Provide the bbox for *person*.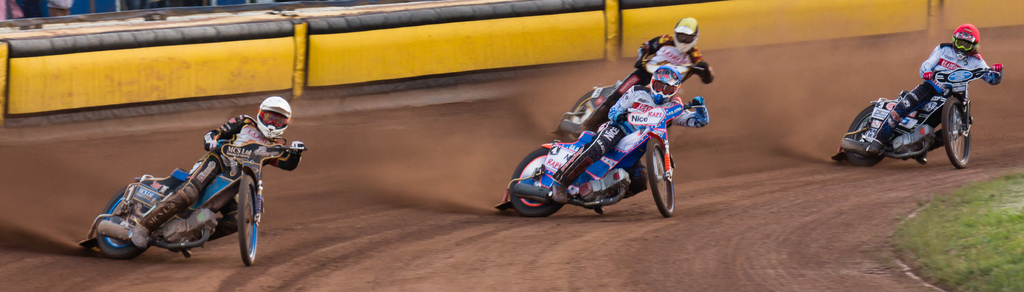
locate(864, 21, 1001, 163).
